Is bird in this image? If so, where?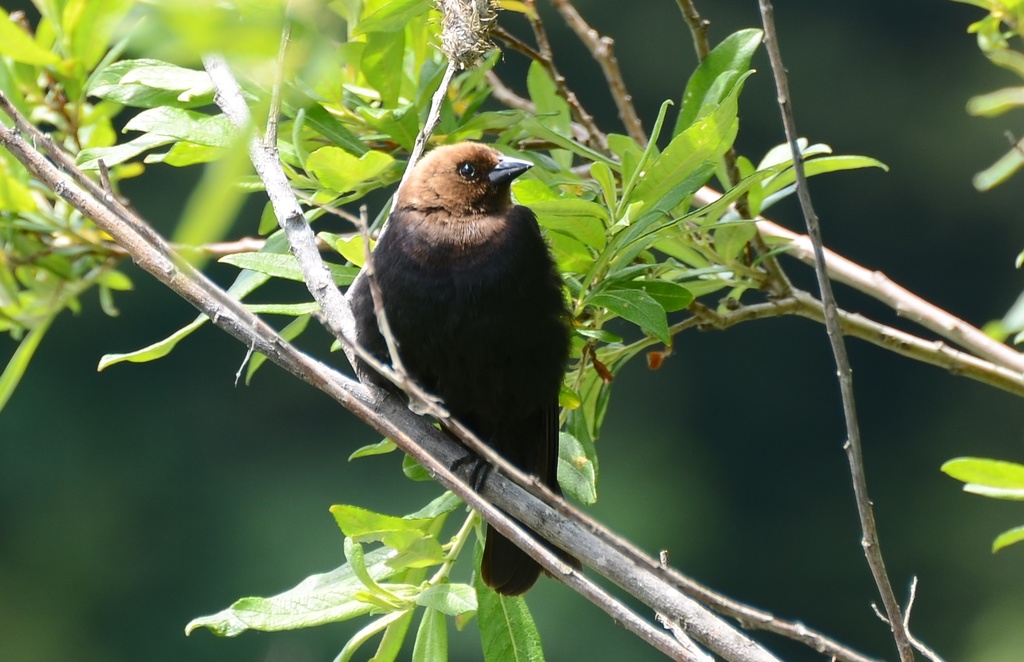
Yes, at <box>324,149,589,594</box>.
